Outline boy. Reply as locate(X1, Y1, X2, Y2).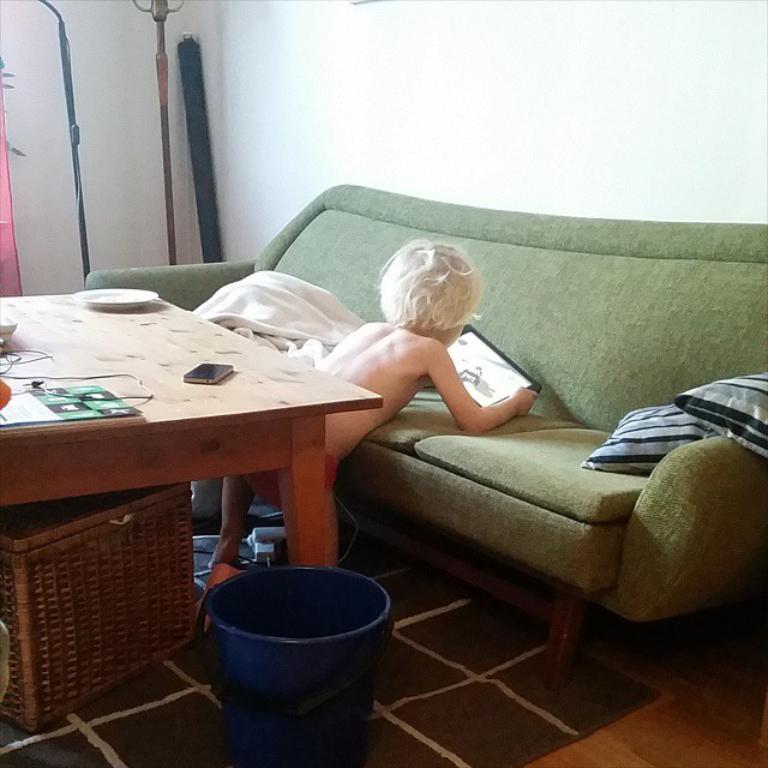
locate(203, 235, 538, 640).
